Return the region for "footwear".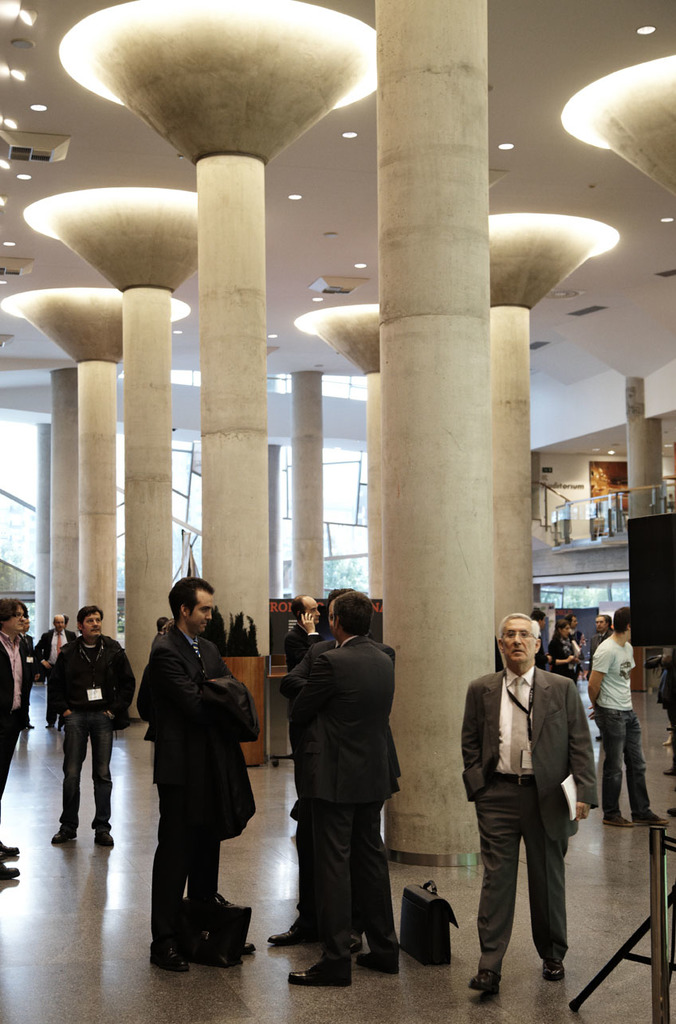
bbox(53, 822, 88, 843).
